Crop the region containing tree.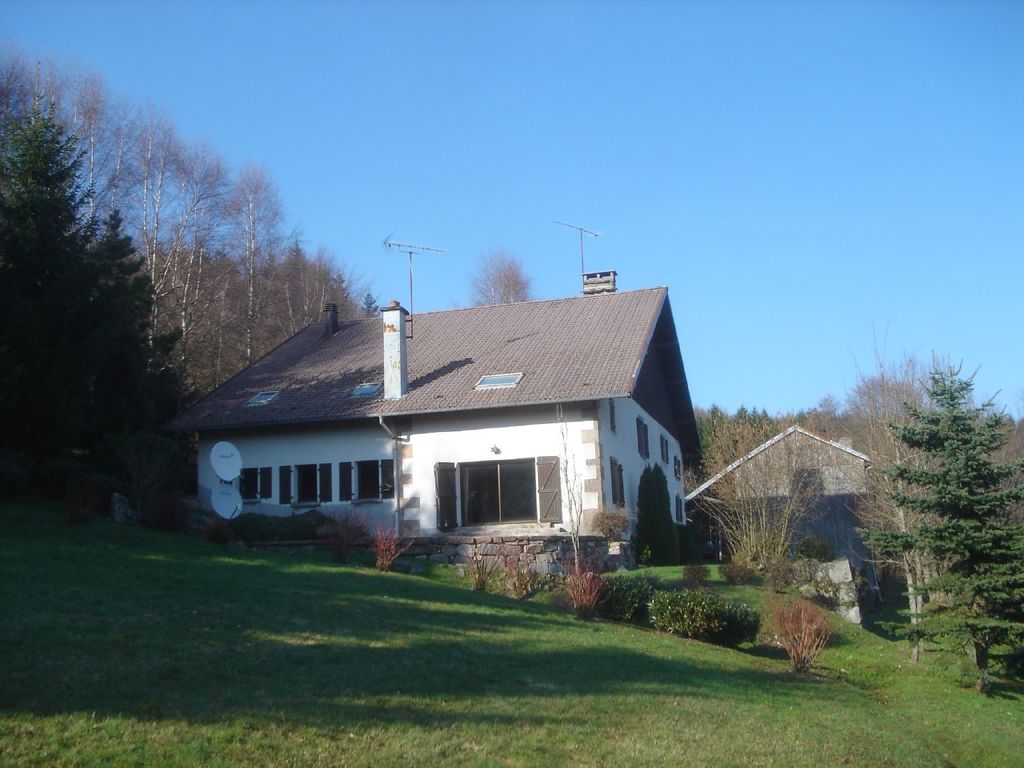
Crop region: rect(2, 102, 190, 522).
